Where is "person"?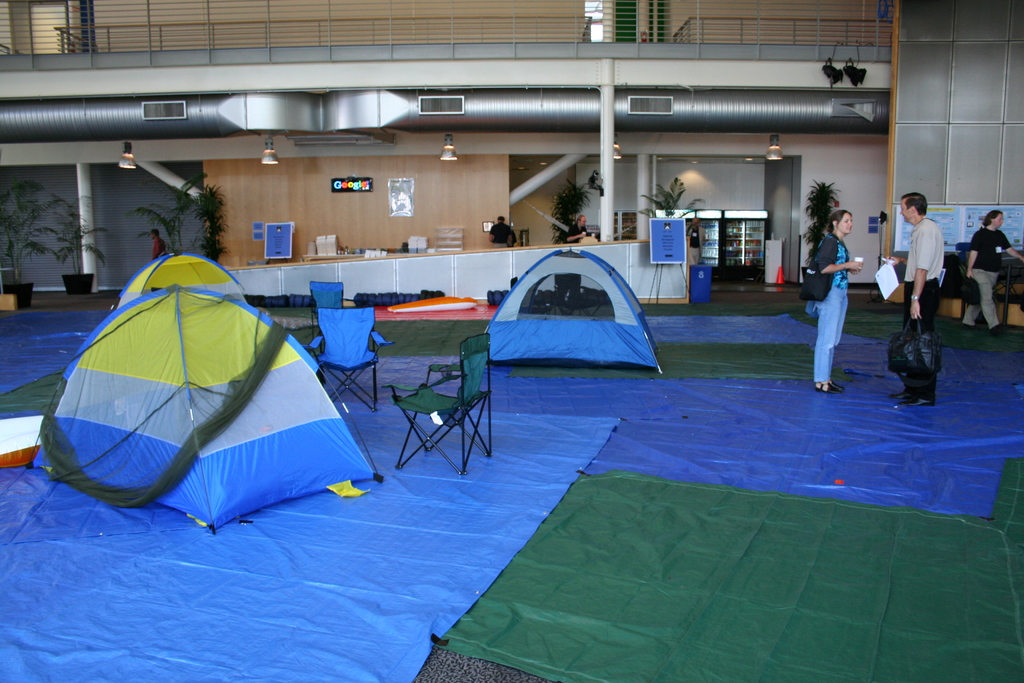
left=886, top=192, right=943, bottom=404.
